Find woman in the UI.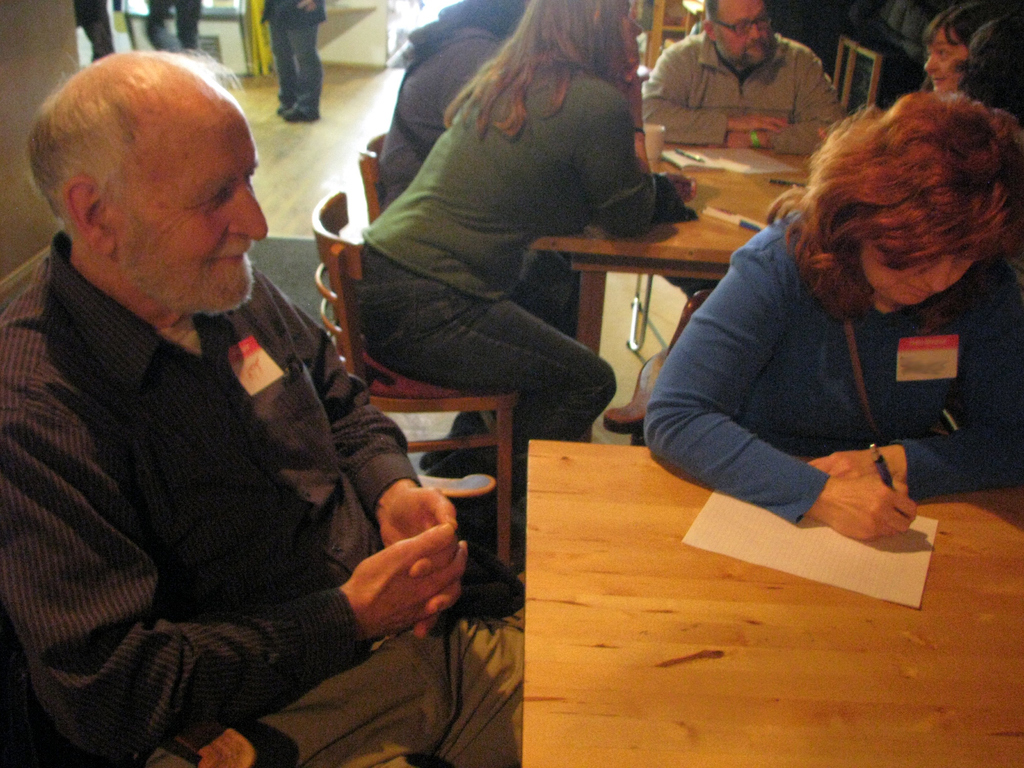
UI element at x1=350, y1=0, x2=710, y2=558.
